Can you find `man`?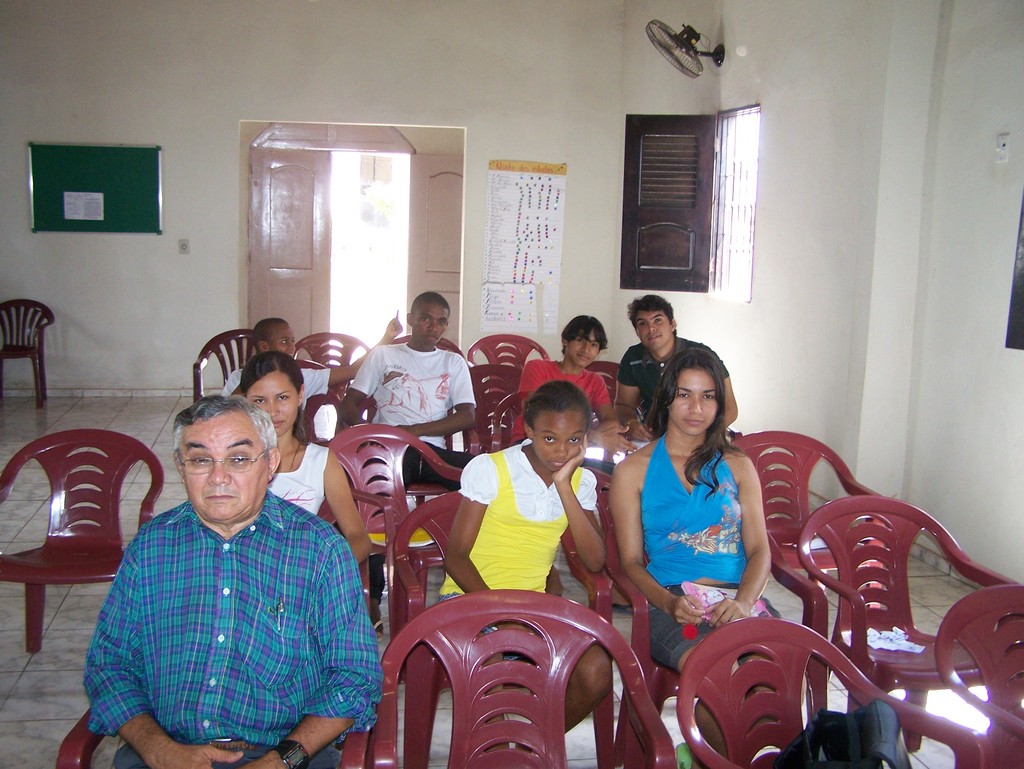
Yes, bounding box: 338:289:477:633.
